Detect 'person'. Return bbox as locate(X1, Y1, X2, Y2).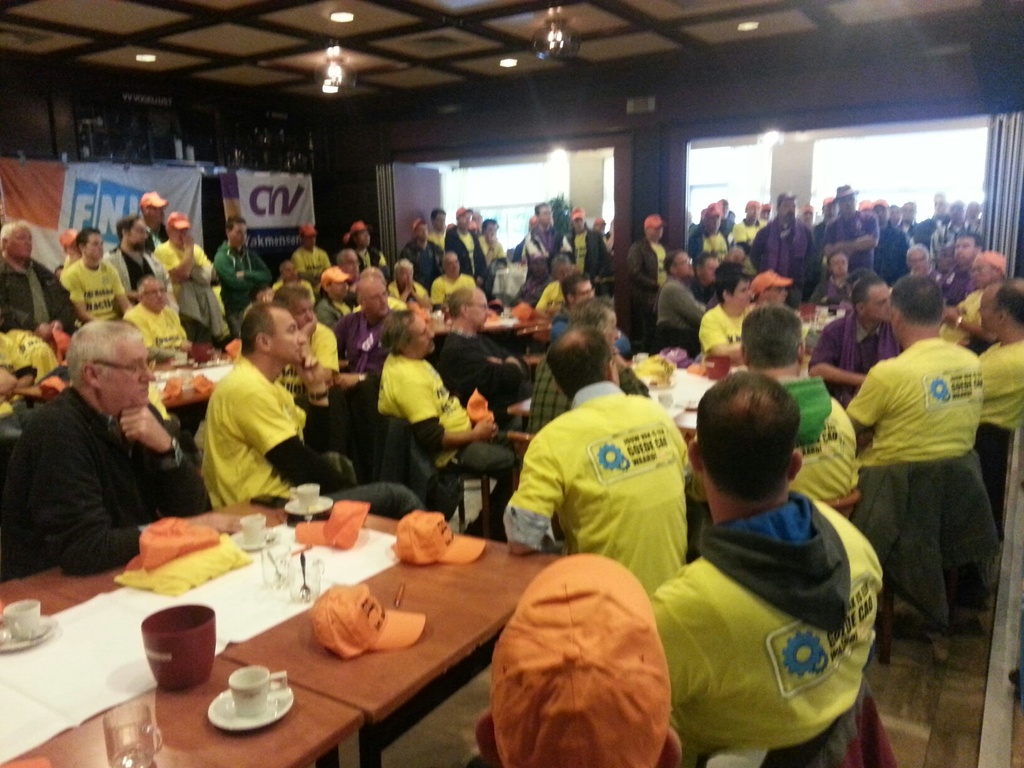
locate(317, 261, 356, 318).
